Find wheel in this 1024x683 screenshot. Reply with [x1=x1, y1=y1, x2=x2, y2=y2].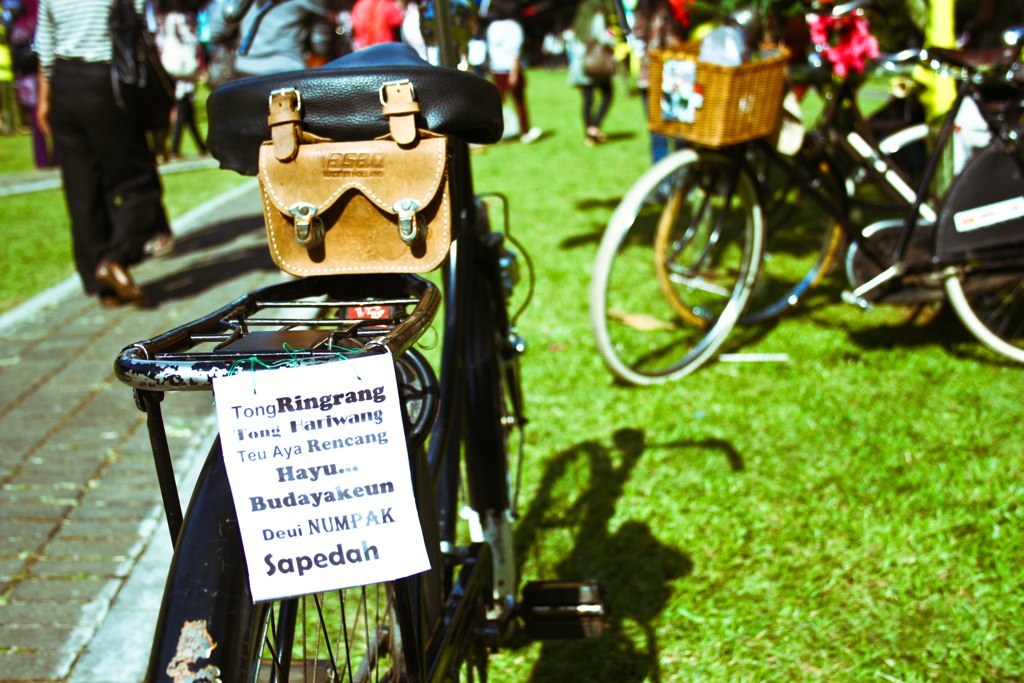
[x1=652, y1=166, x2=836, y2=335].
